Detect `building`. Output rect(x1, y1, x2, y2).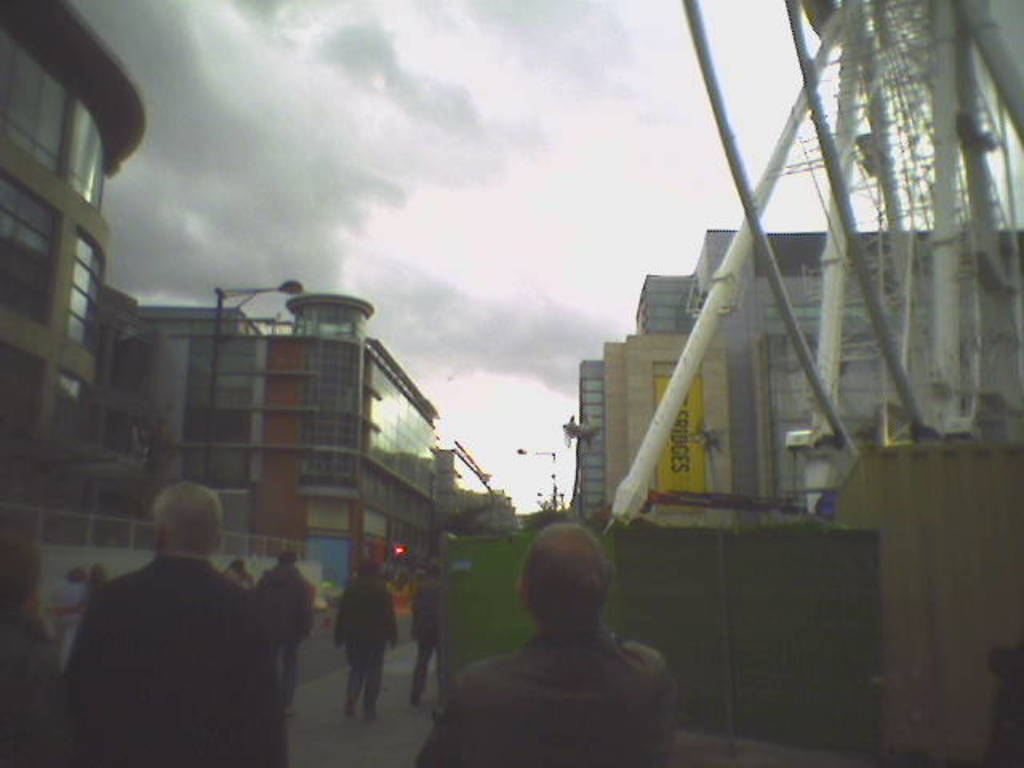
rect(573, 229, 1022, 526).
